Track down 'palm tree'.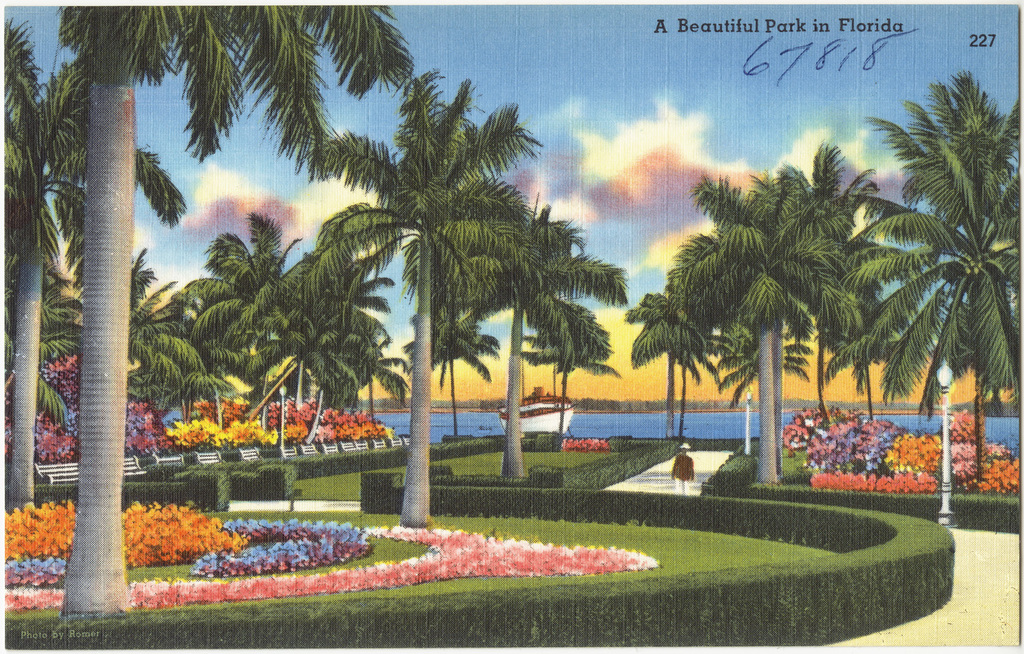
Tracked to (287,230,386,466).
